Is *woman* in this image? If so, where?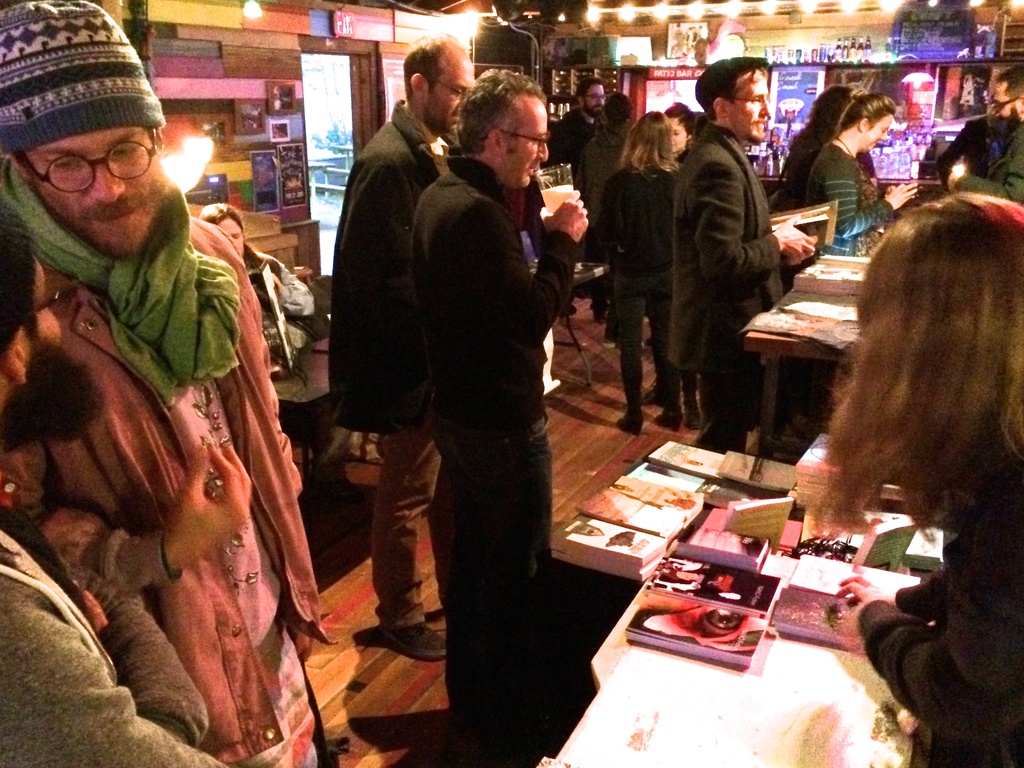
Yes, at bbox(805, 90, 920, 260).
